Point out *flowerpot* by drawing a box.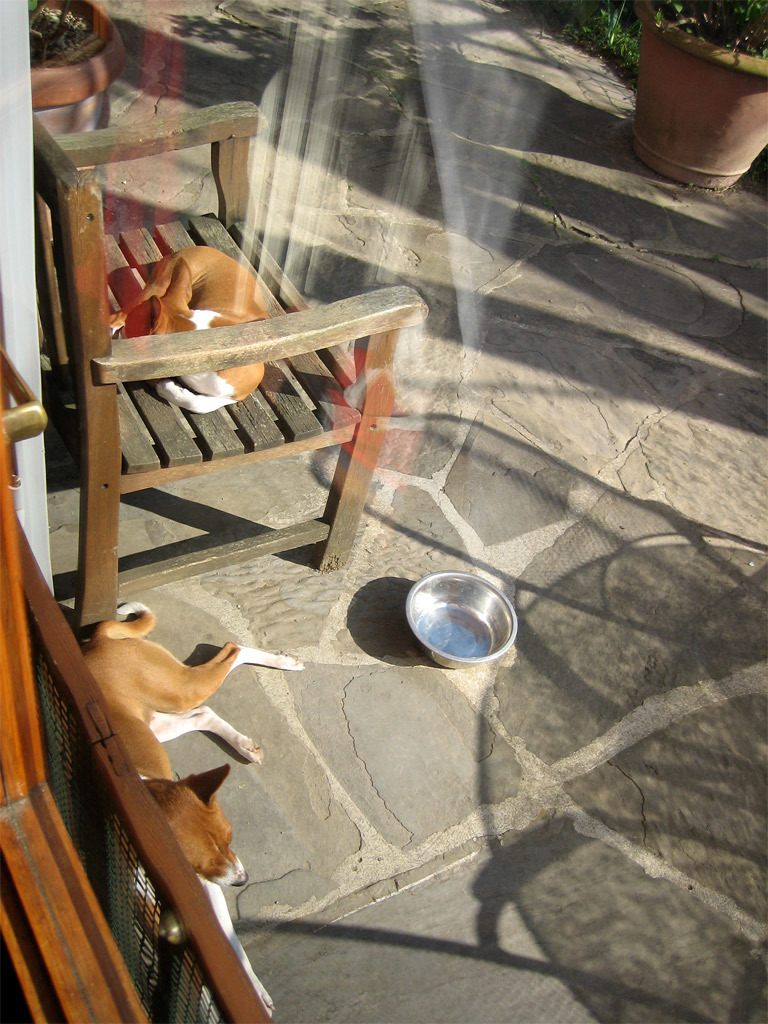
pyautogui.locateOnScreen(641, 0, 767, 172).
